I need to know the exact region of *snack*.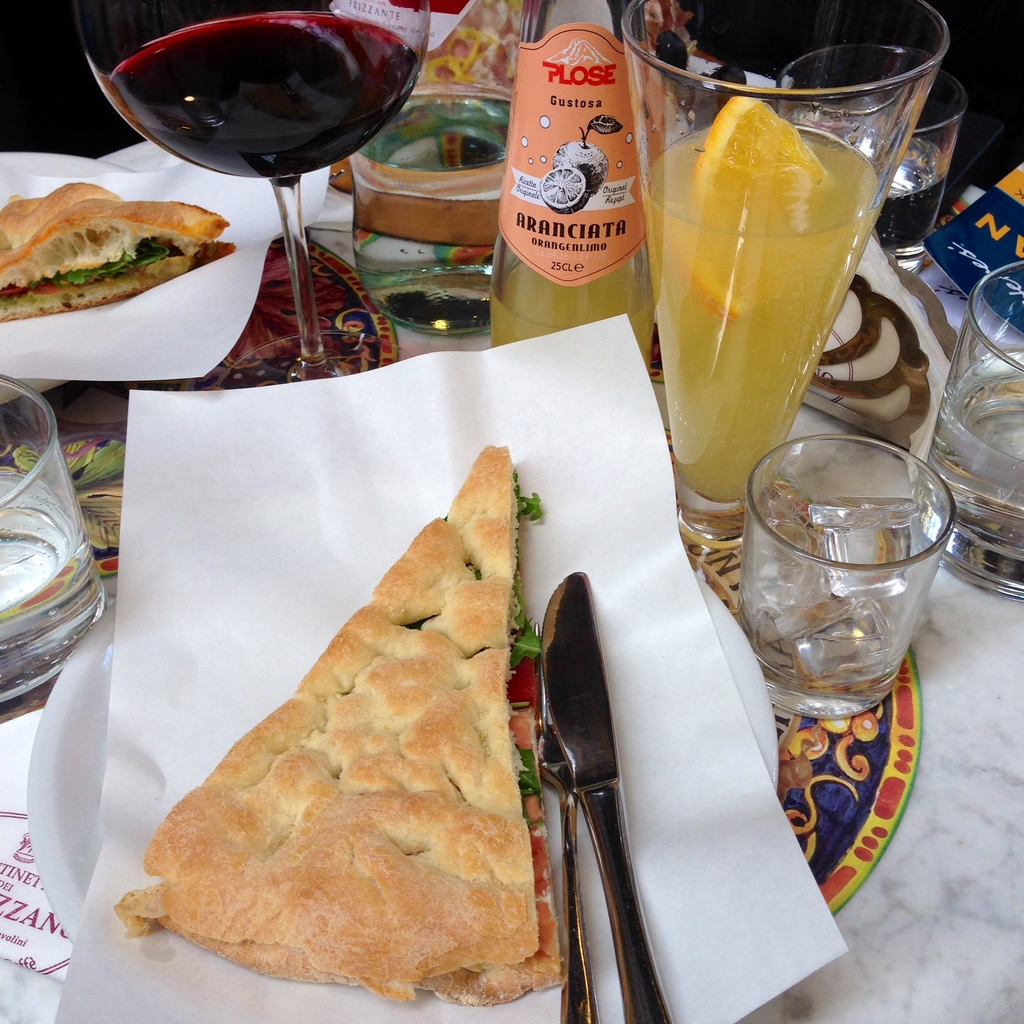
Region: bbox(148, 510, 598, 993).
